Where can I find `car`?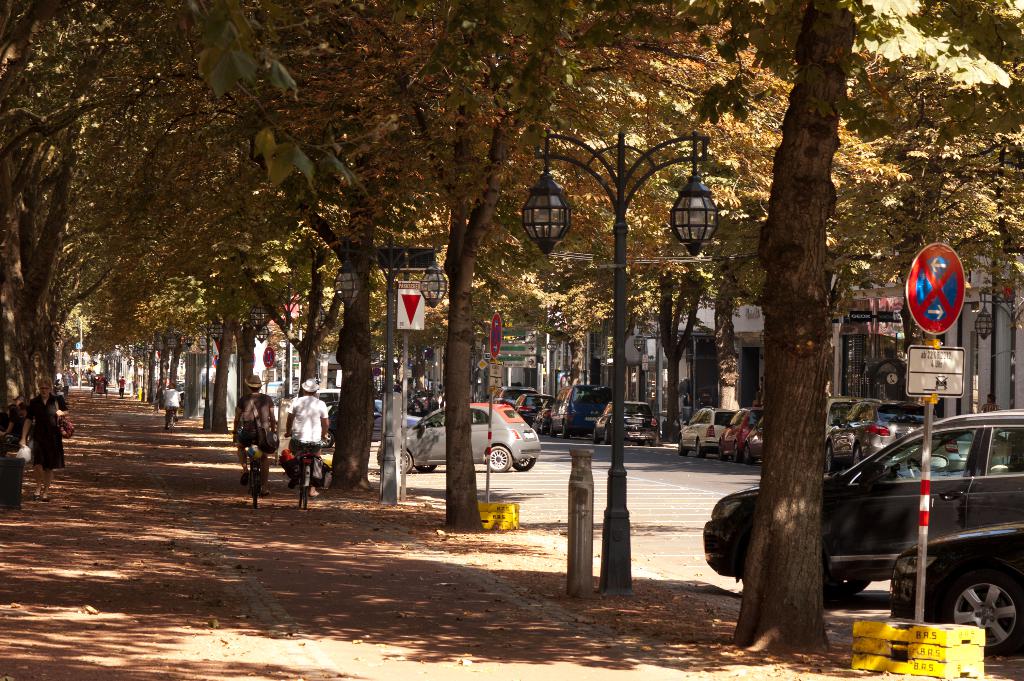
You can find it at 797:411:1019:648.
